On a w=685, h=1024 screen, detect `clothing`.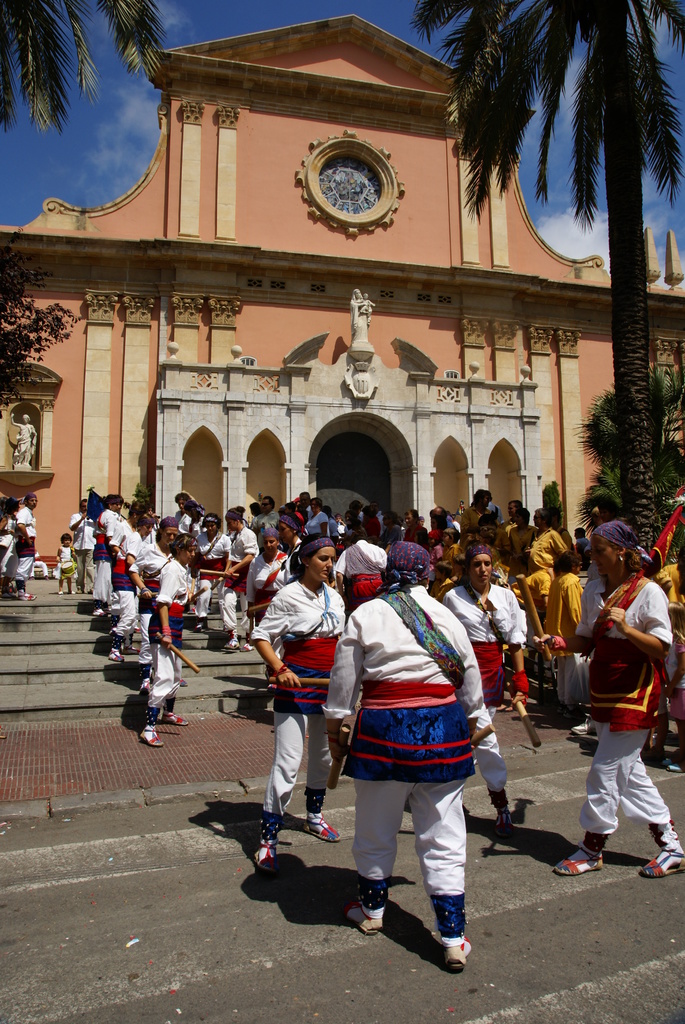
<bbox>0, 512, 15, 572</bbox>.
